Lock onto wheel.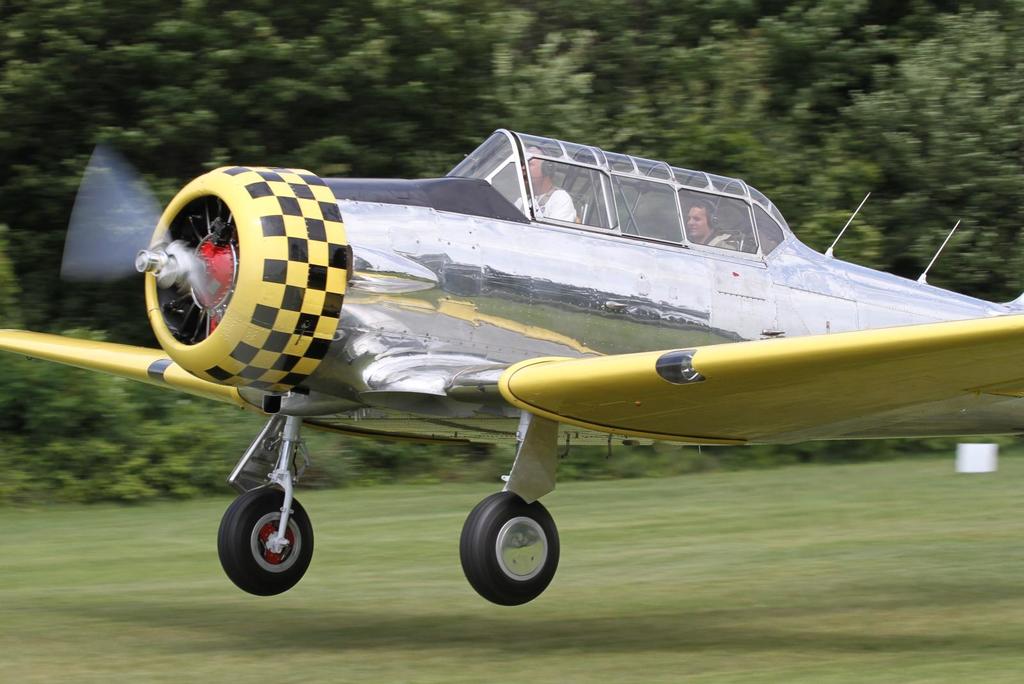
Locked: [451,490,561,615].
